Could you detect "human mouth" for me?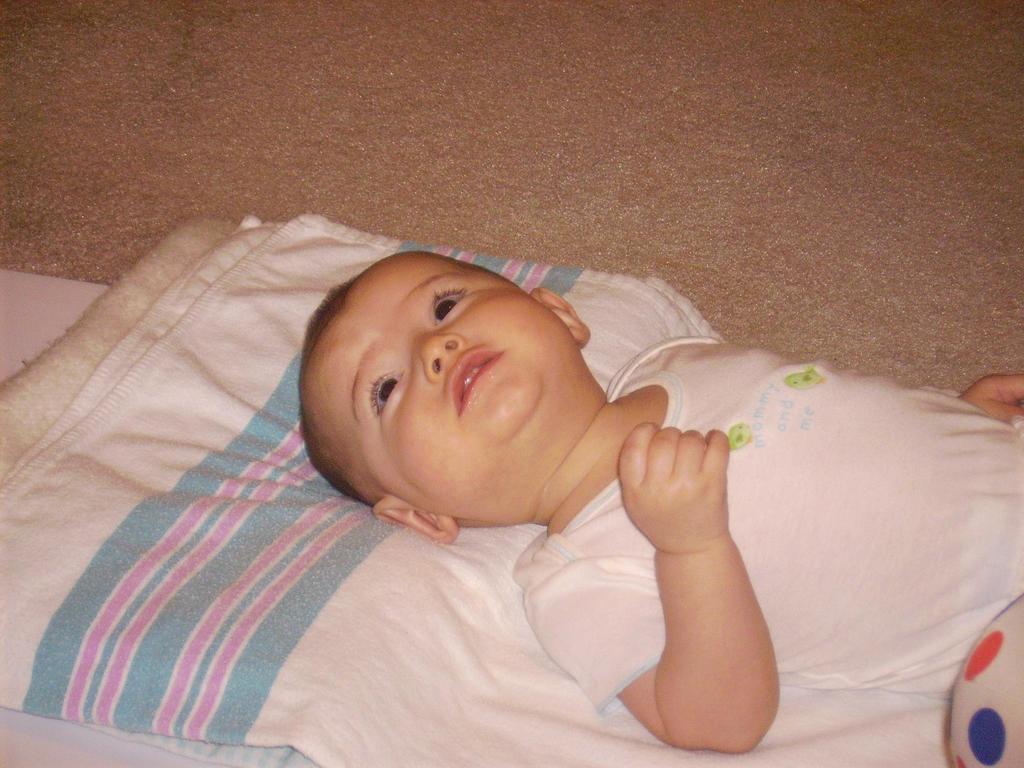
Detection result: l=454, t=348, r=503, b=422.
